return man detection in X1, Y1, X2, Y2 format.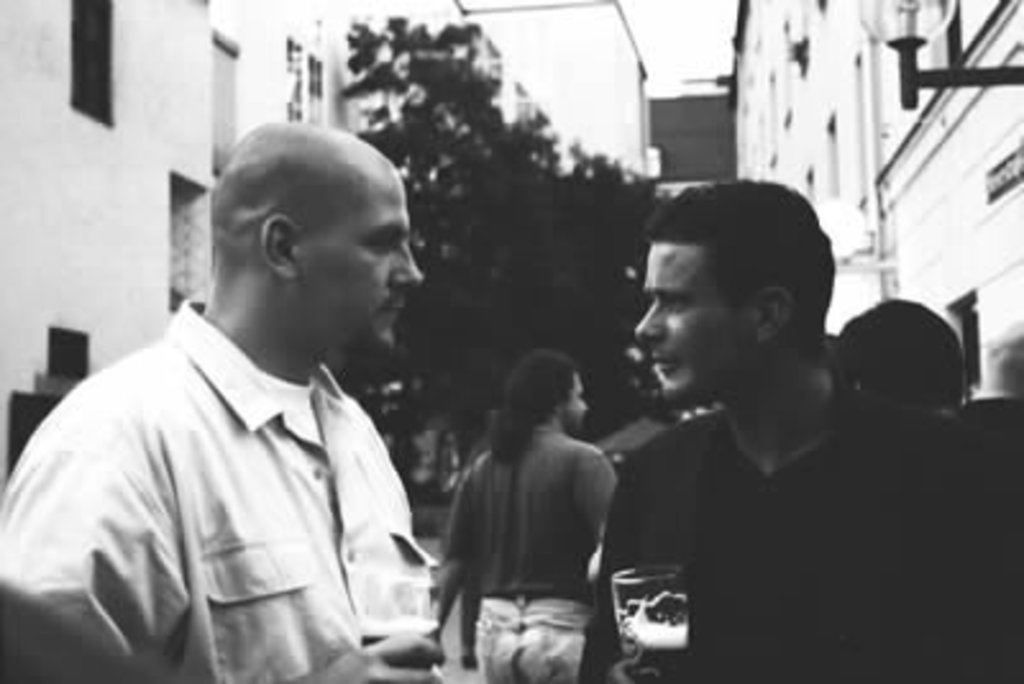
26, 95, 456, 683.
